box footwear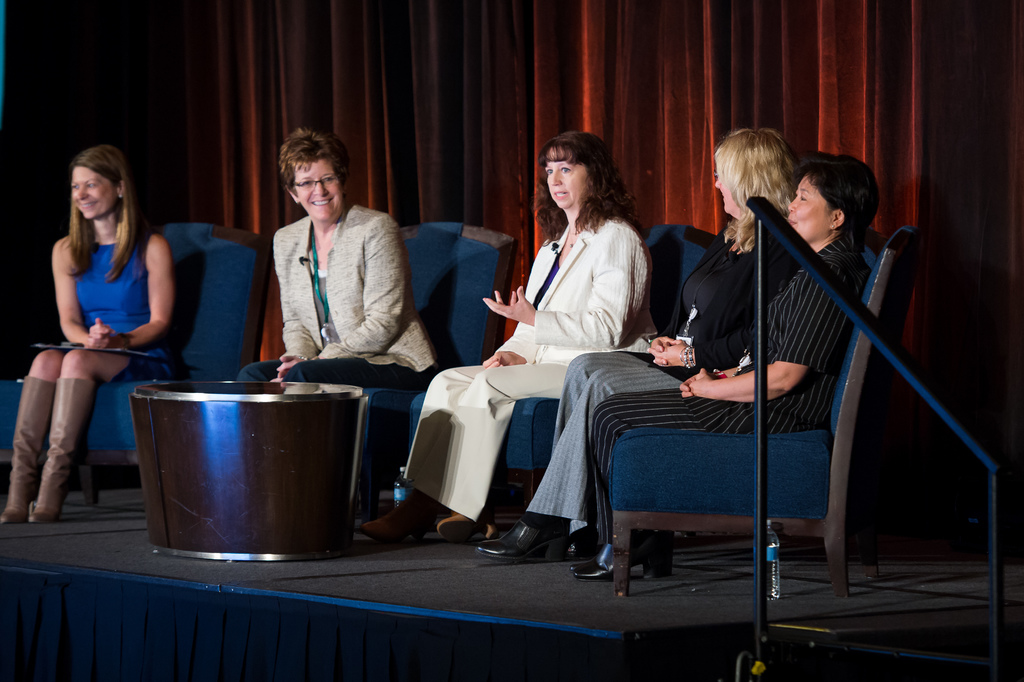
Rect(365, 480, 427, 538)
